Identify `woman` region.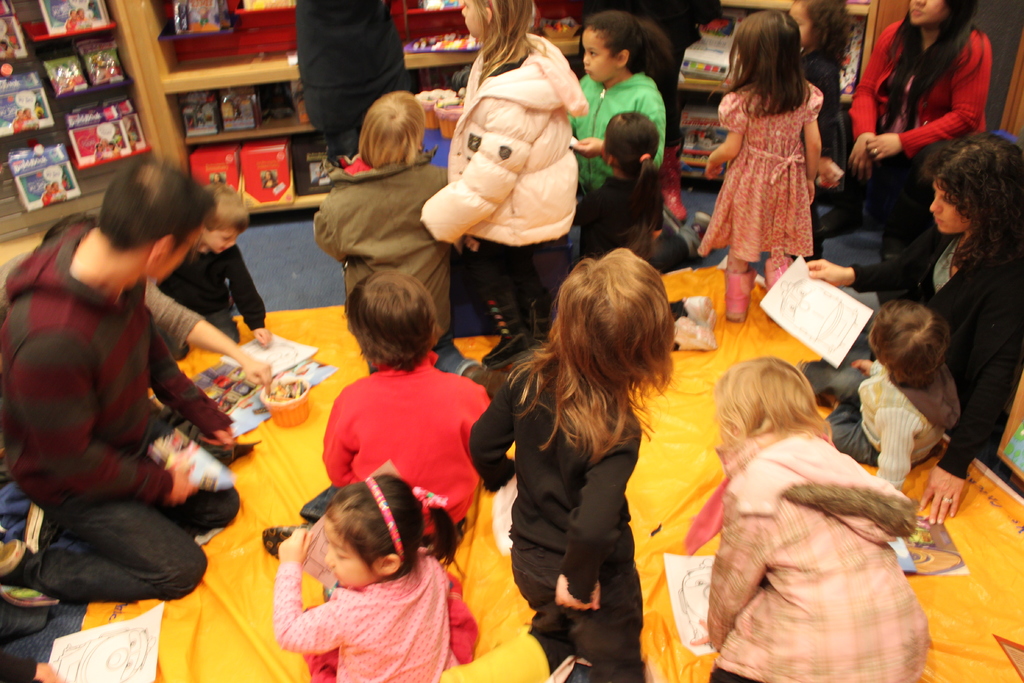
Region: rect(573, 13, 675, 226).
